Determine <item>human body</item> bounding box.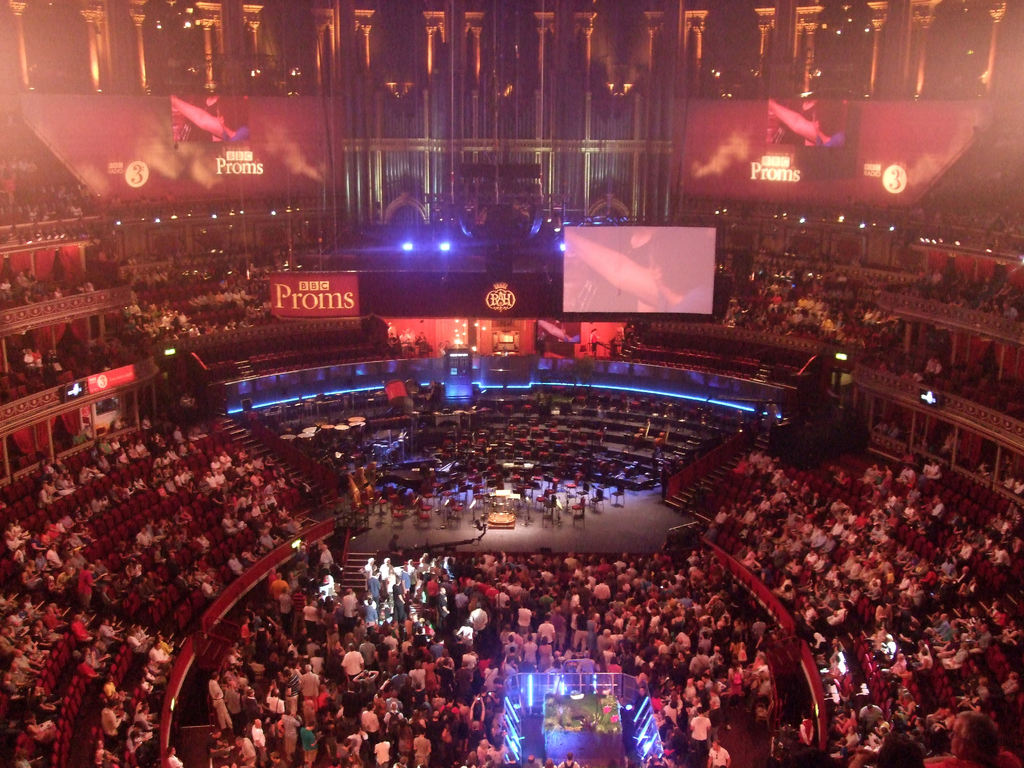
Determined: l=916, t=702, r=945, b=719.
